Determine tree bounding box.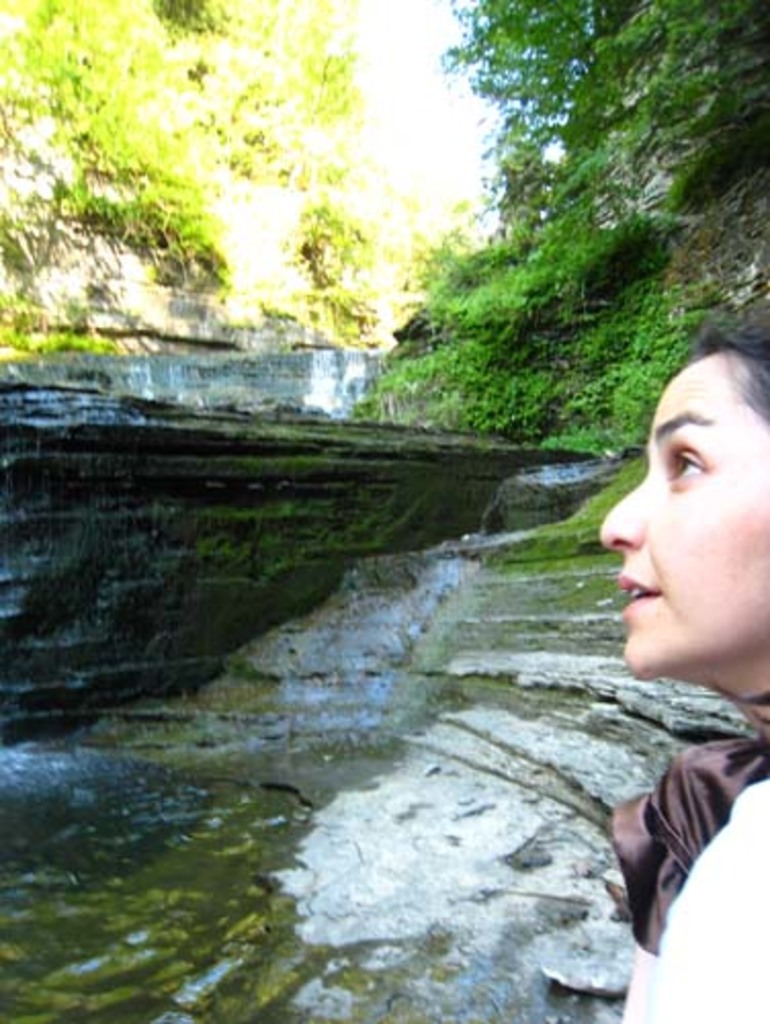
Determined: rect(0, 0, 485, 338).
